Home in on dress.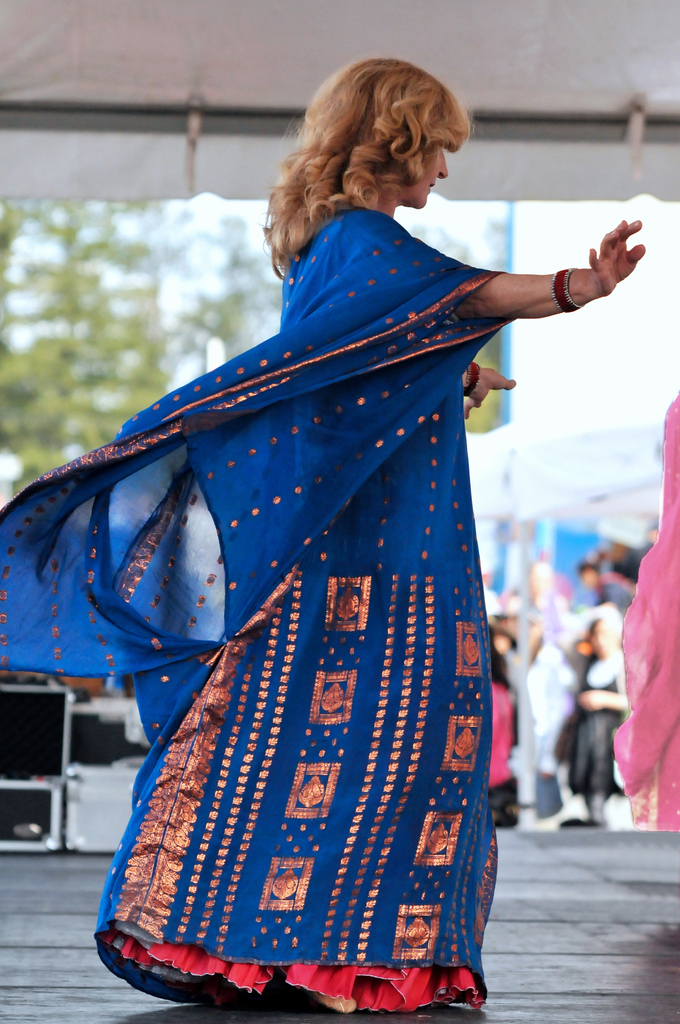
Homed in at rect(93, 382, 504, 1010).
